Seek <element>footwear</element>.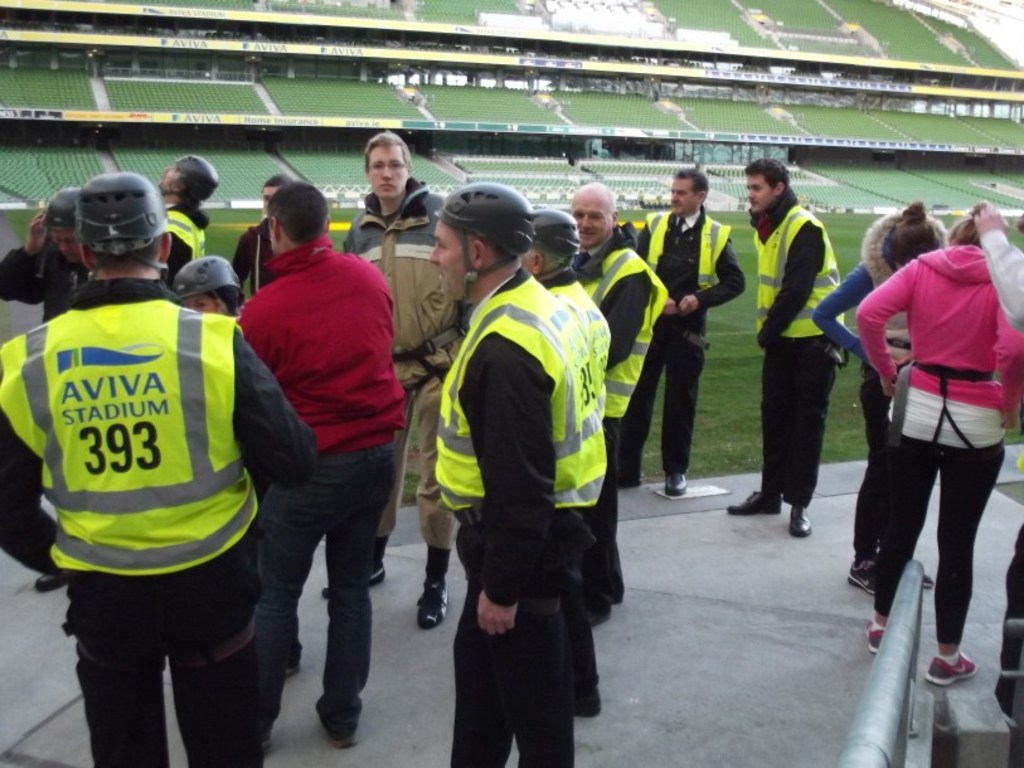
box(261, 728, 282, 763).
